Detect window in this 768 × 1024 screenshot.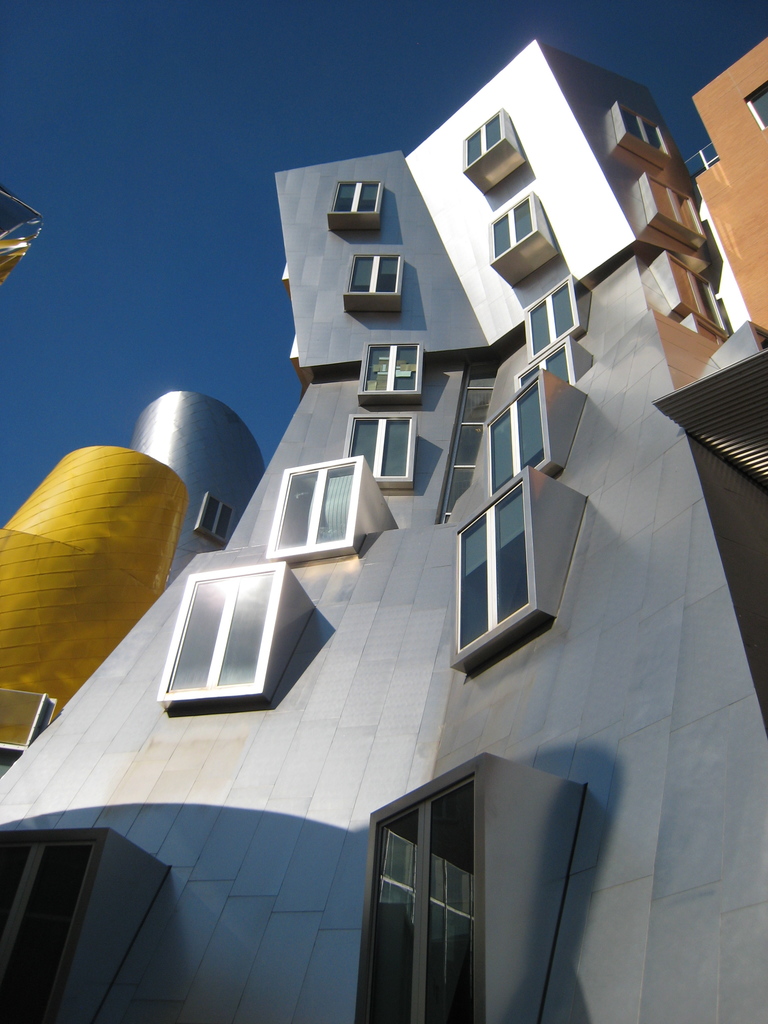
Detection: BBox(350, 753, 483, 1023).
